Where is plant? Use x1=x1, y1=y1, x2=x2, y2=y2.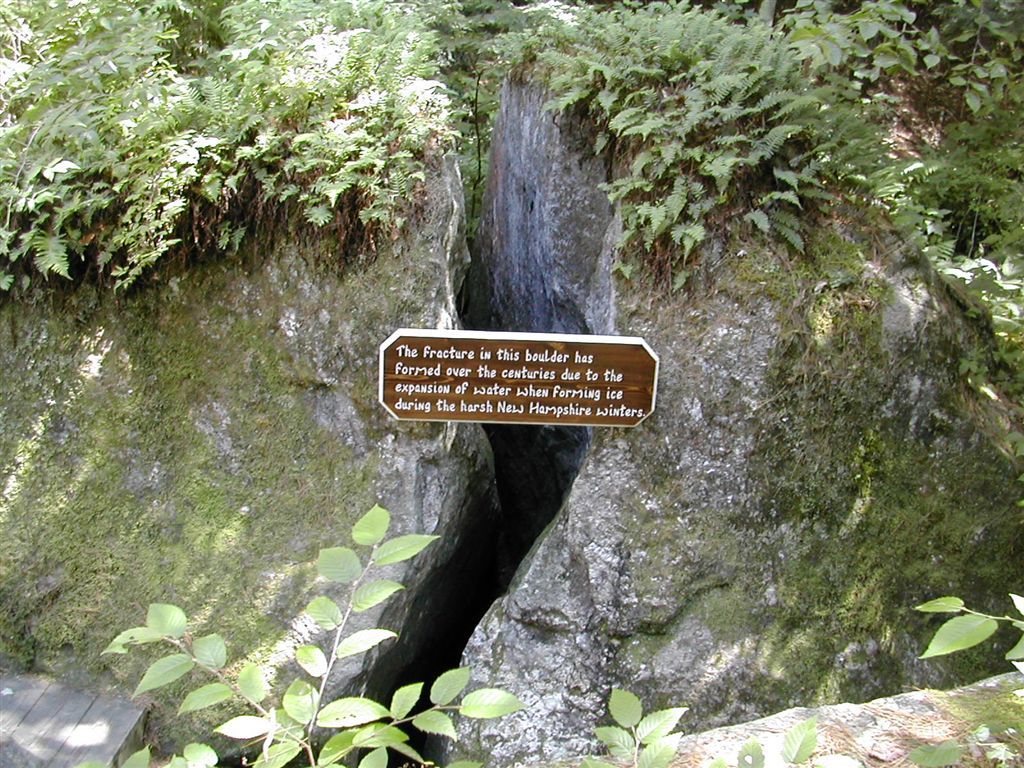
x1=630, y1=296, x2=1023, y2=734.
